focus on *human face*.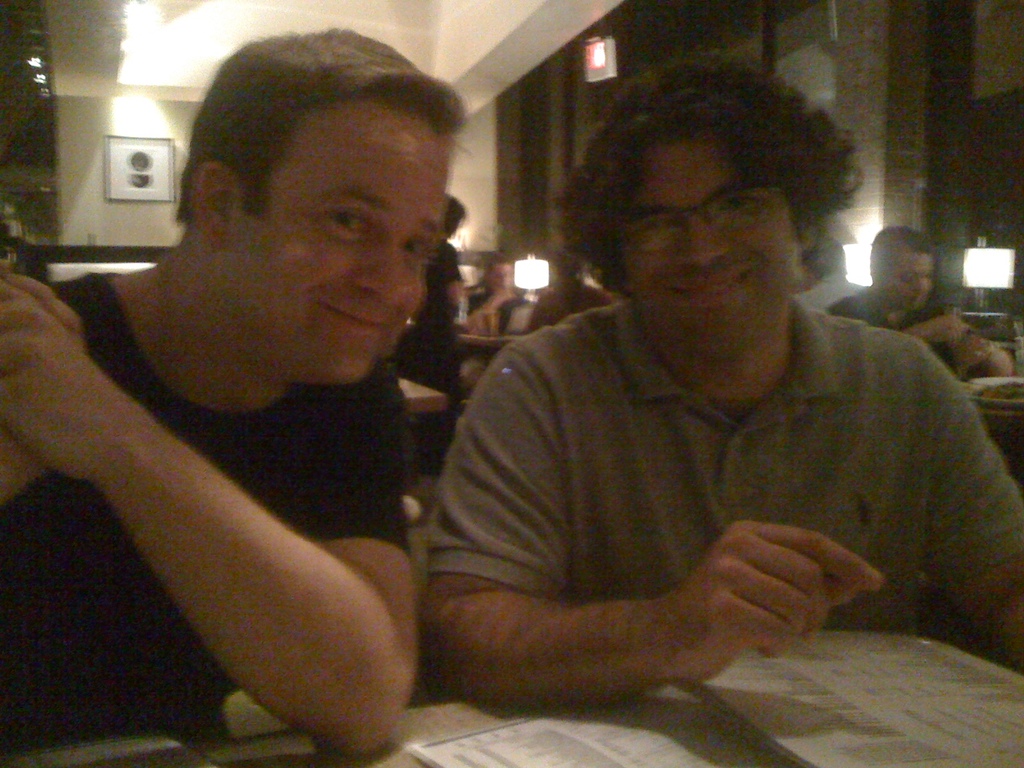
Focused at bbox(622, 145, 789, 344).
